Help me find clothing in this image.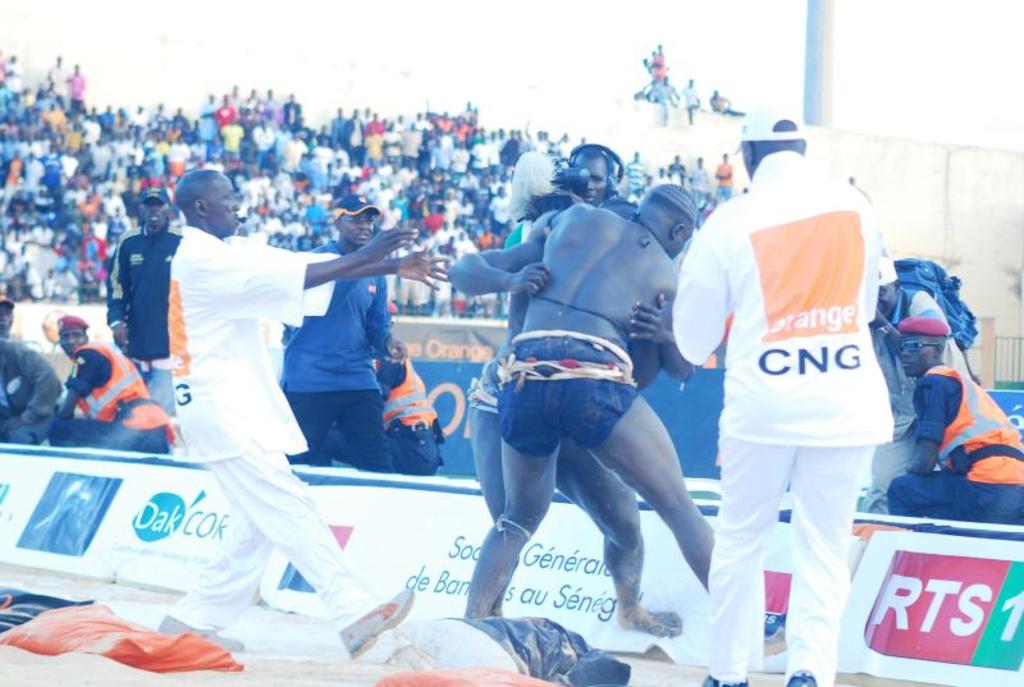
Found it: 55/317/91/334.
